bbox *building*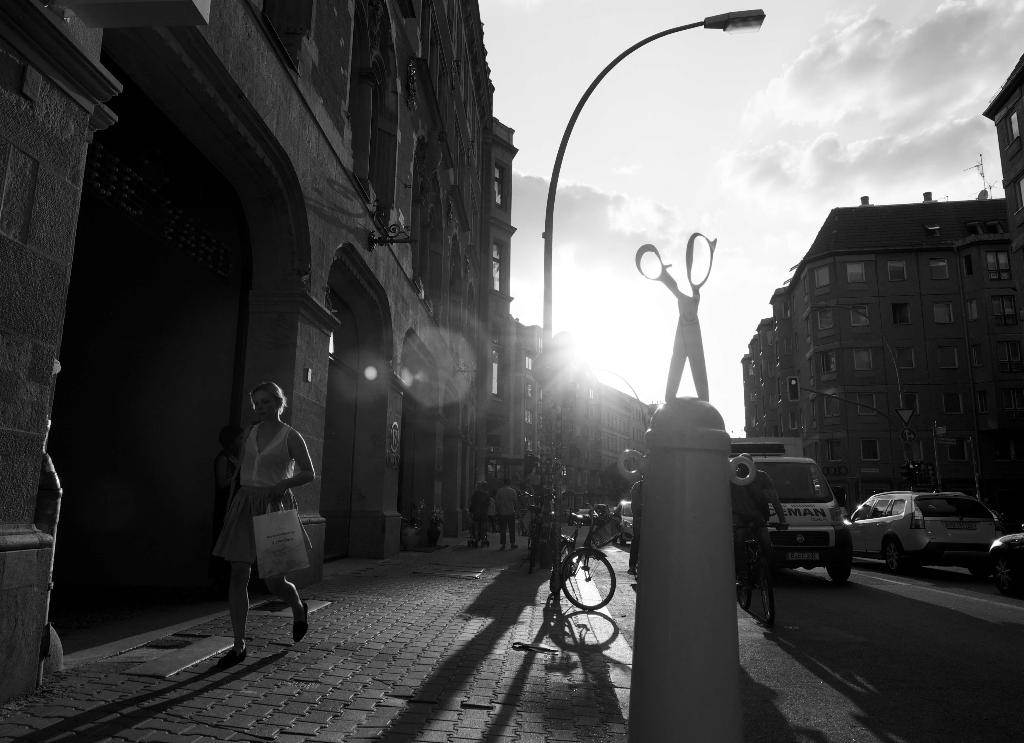
bbox=[738, 195, 1023, 514]
